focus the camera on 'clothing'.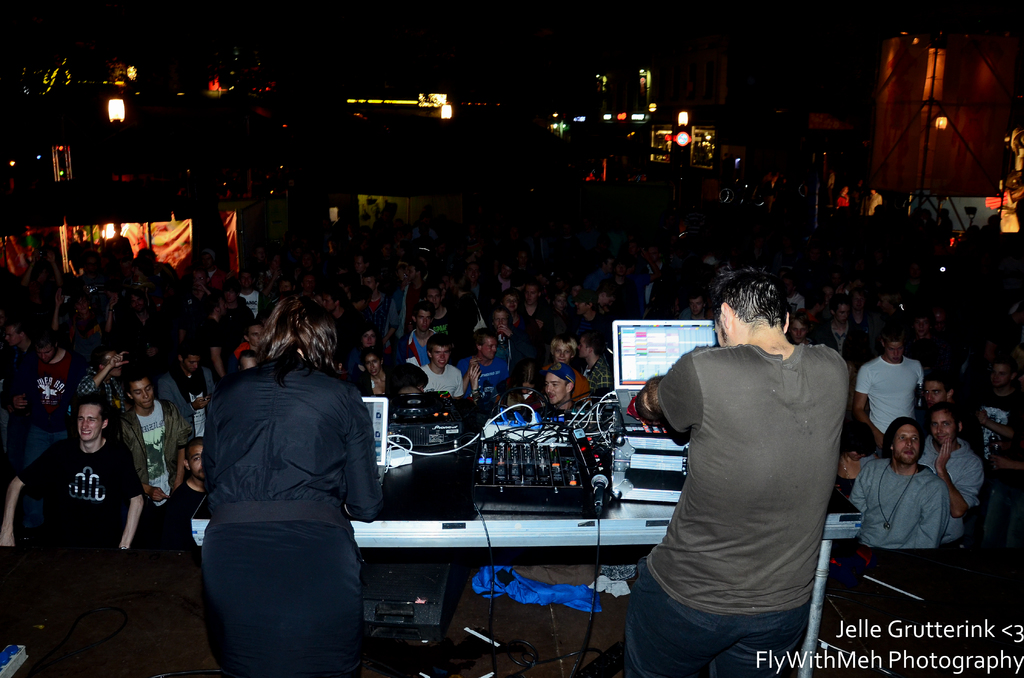
Focus region: [461, 356, 511, 392].
